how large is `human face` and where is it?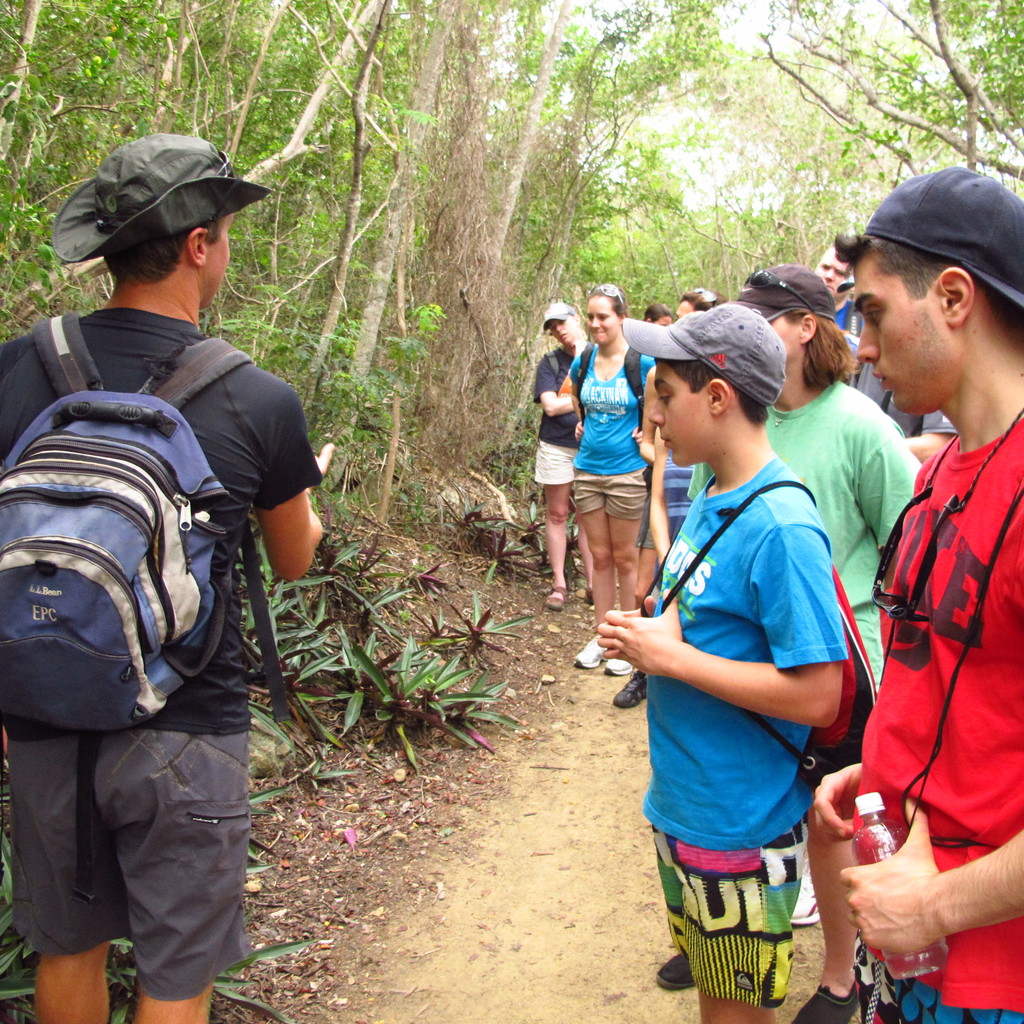
Bounding box: bbox=(646, 364, 713, 470).
